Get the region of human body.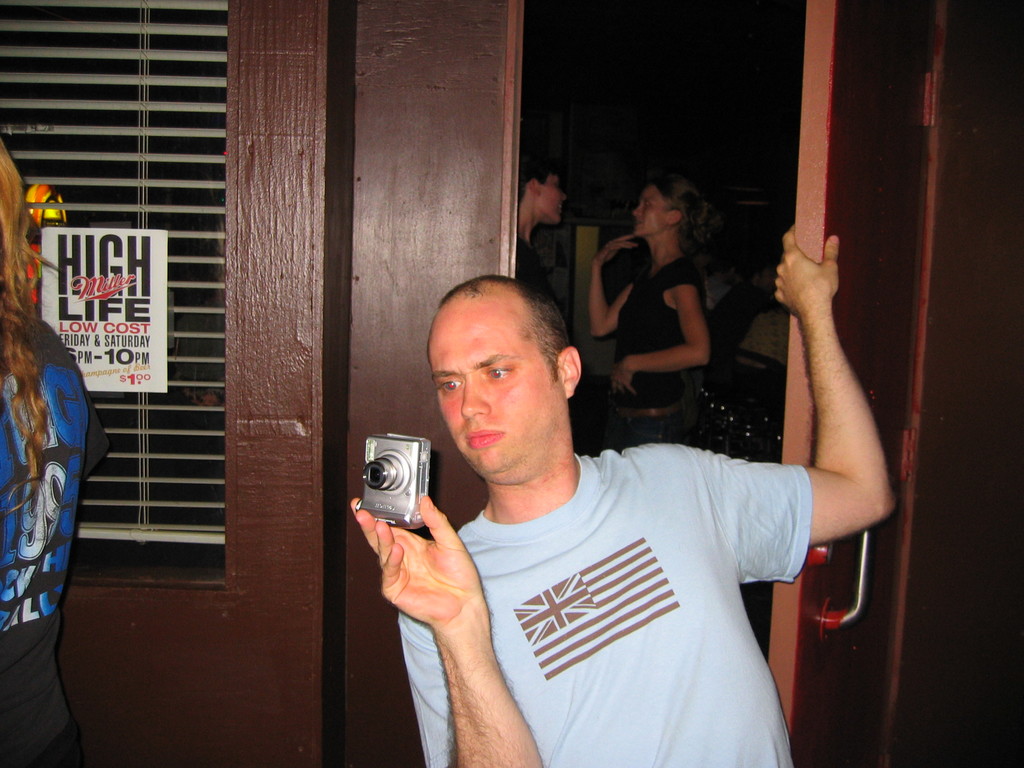
344 221 899 767.
